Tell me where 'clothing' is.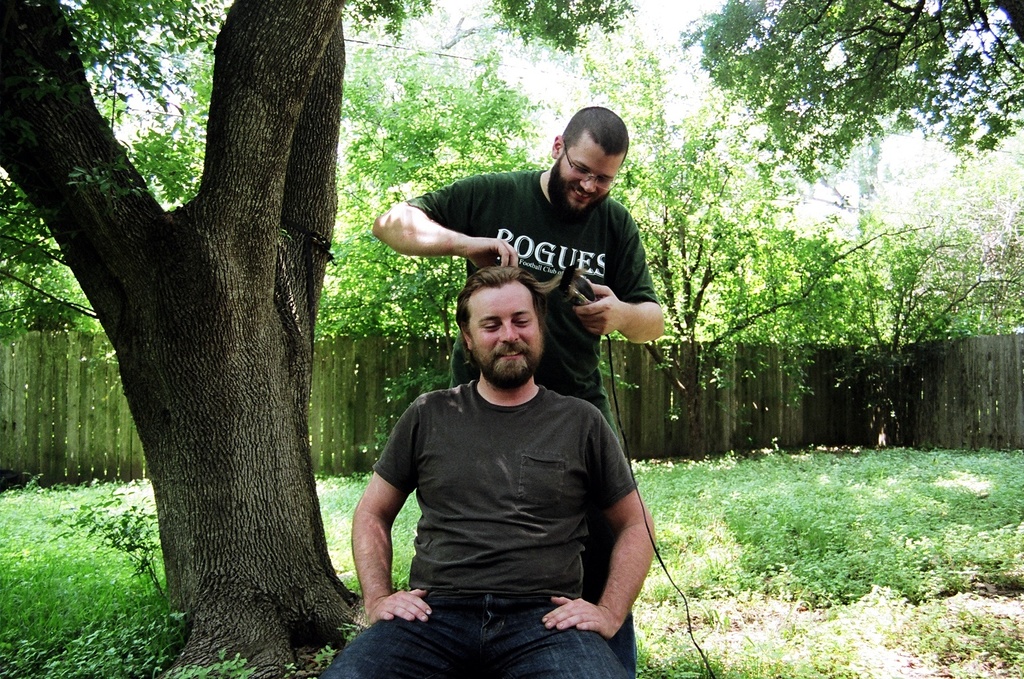
'clothing' is at l=399, t=161, r=668, b=443.
